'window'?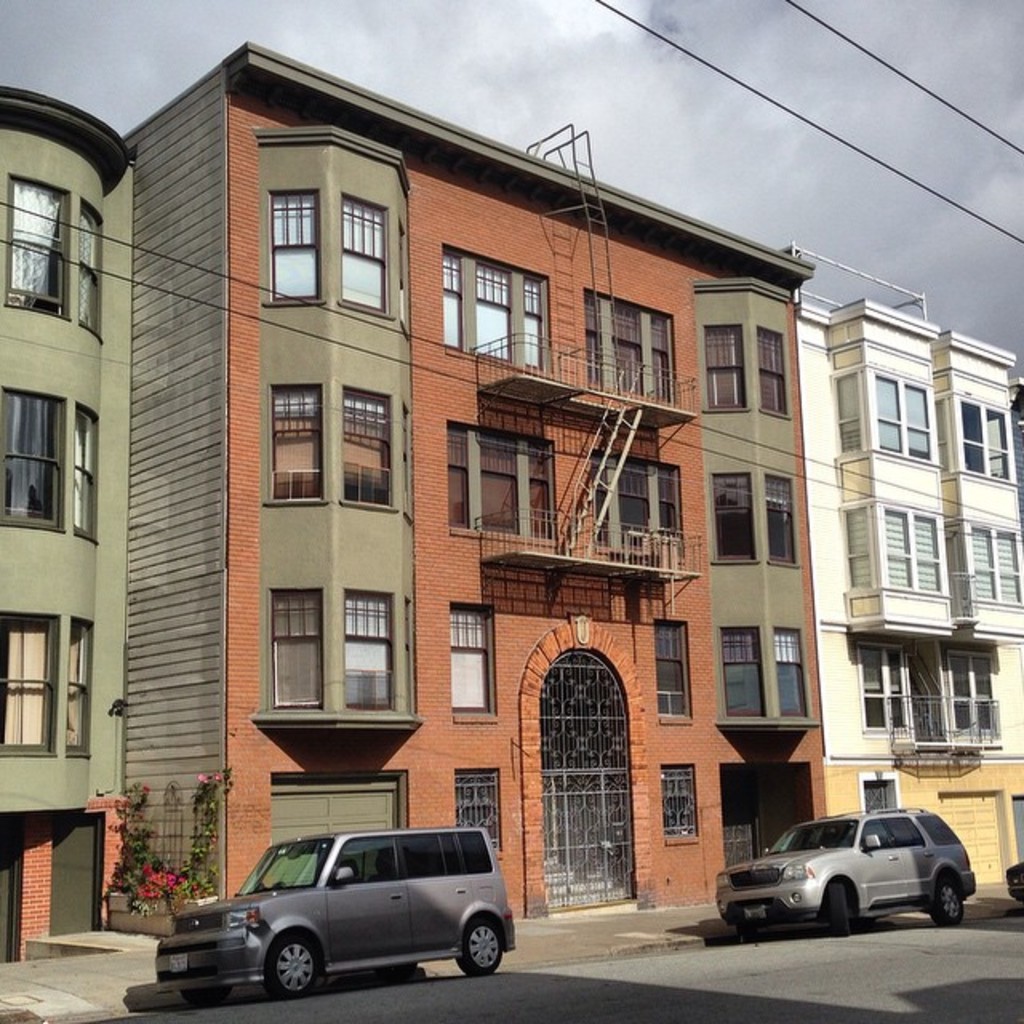
Rect(0, 610, 66, 757)
